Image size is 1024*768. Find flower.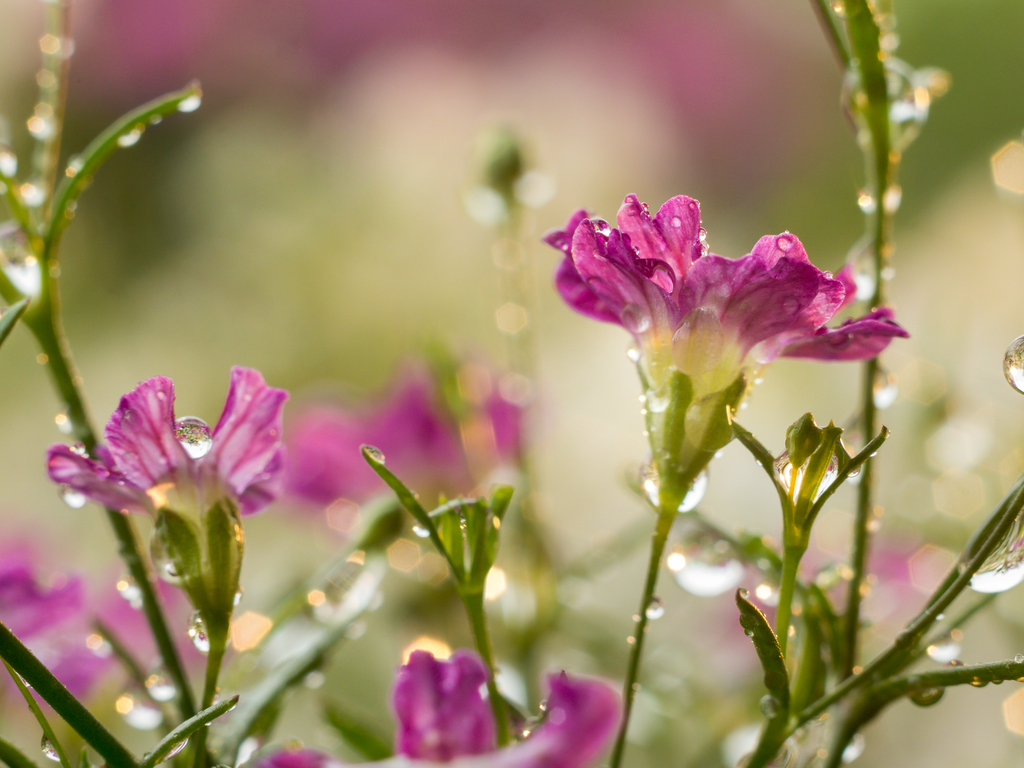
region(34, 365, 294, 547).
